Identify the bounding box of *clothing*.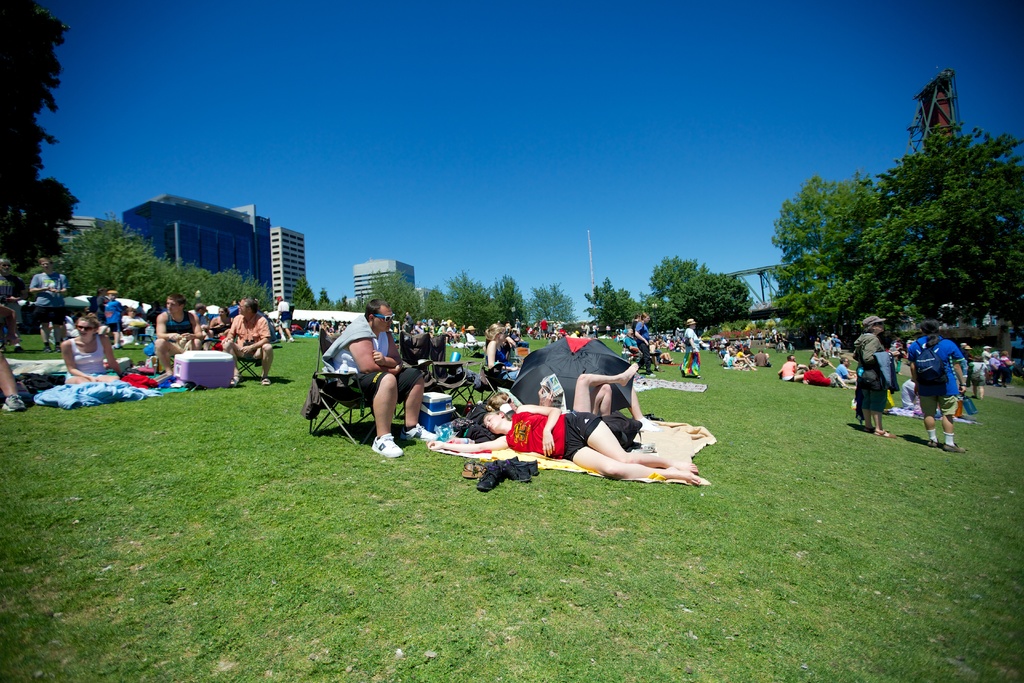
locate(277, 298, 292, 328).
